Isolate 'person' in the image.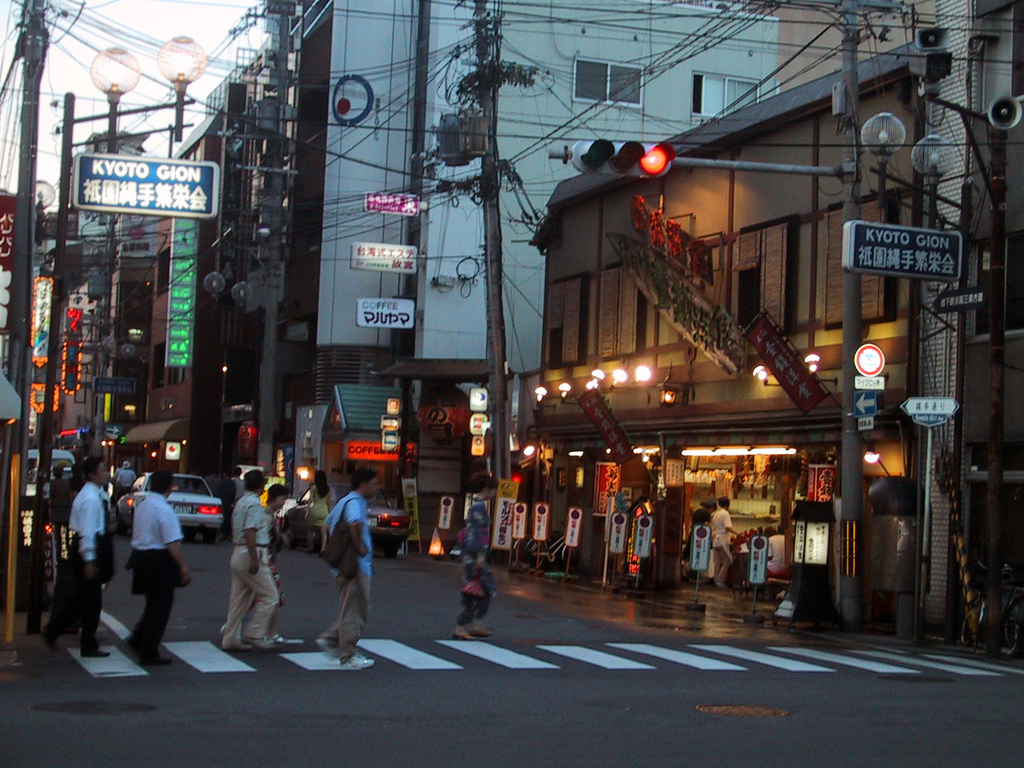
Isolated region: <region>316, 473, 381, 671</region>.
